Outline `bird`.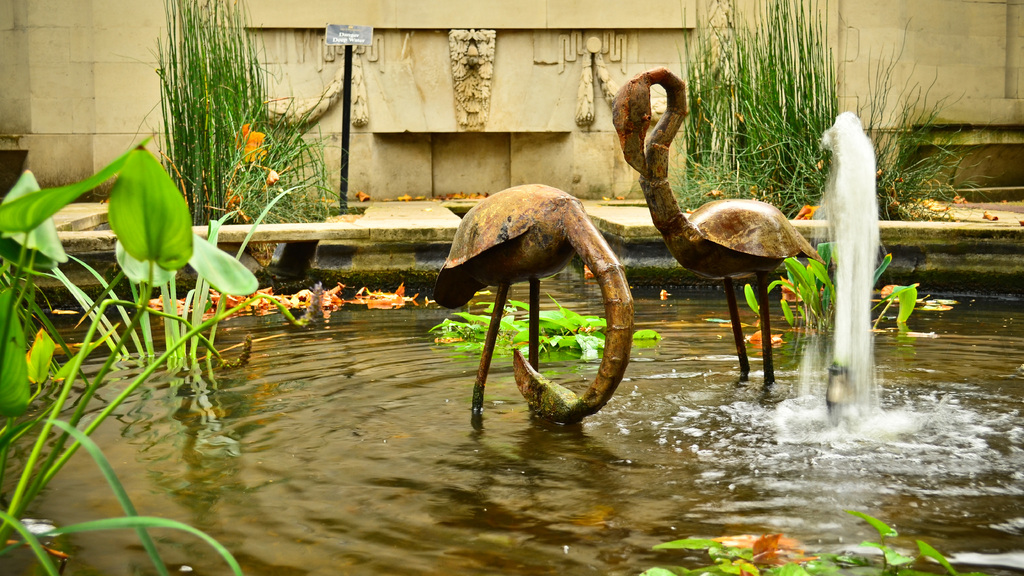
Outline: x1=614, y1=93, x2=836, y2=369.
